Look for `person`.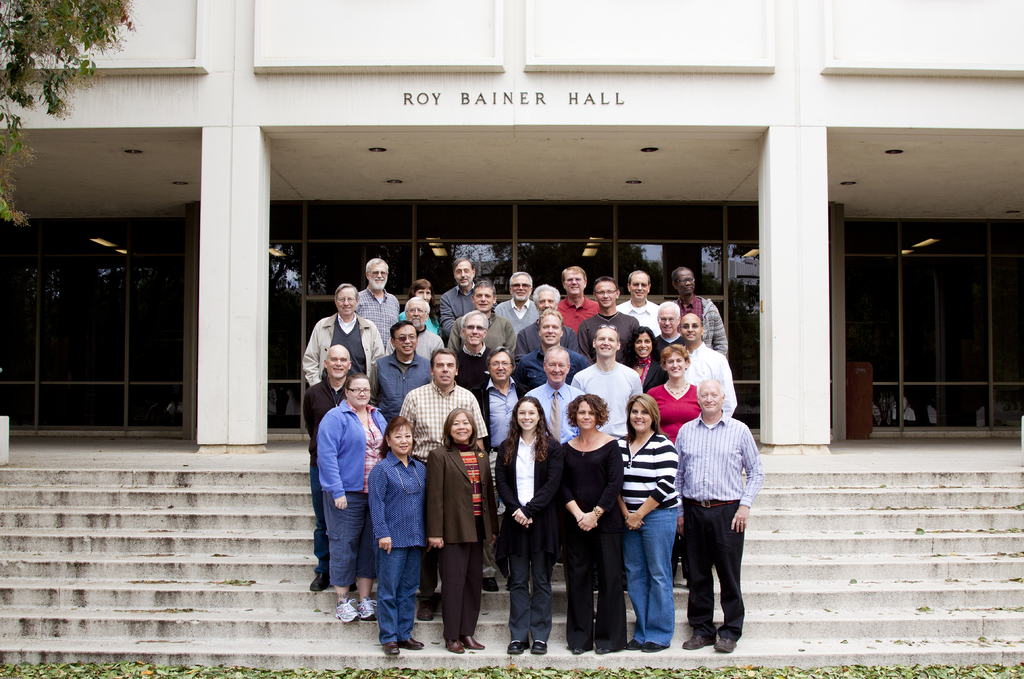
Found: (left=362, top=254, right=393, bottom=334).
